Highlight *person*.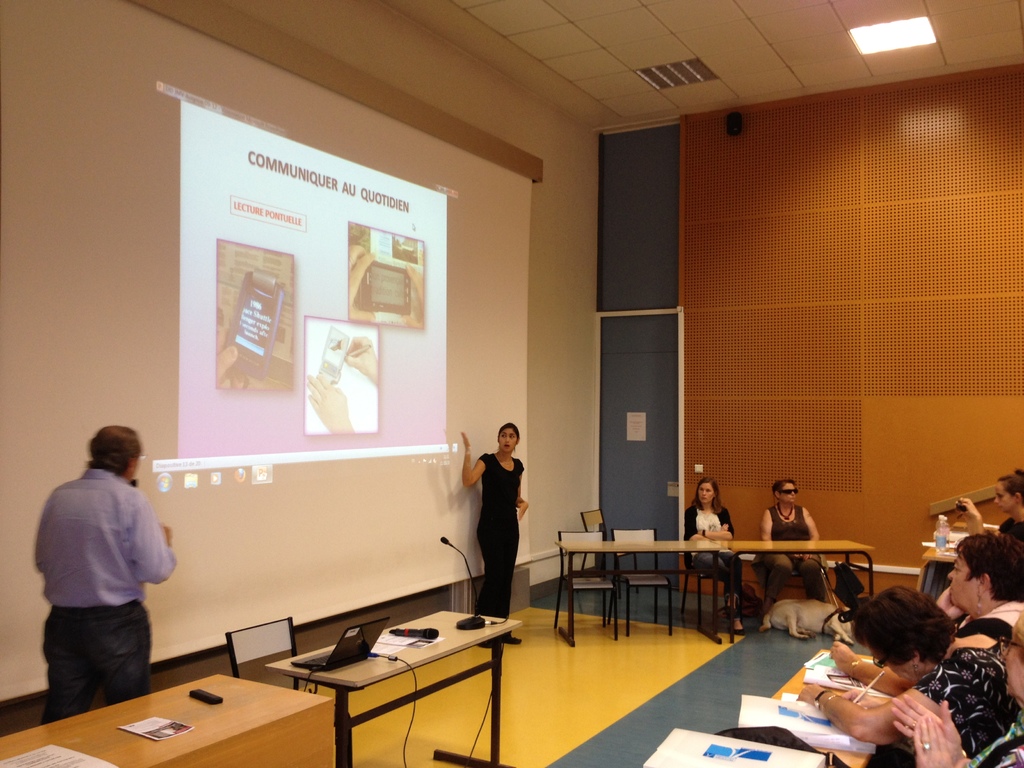
Highlighted region: (x1=451, y1=418, x2=527, y2=651).
